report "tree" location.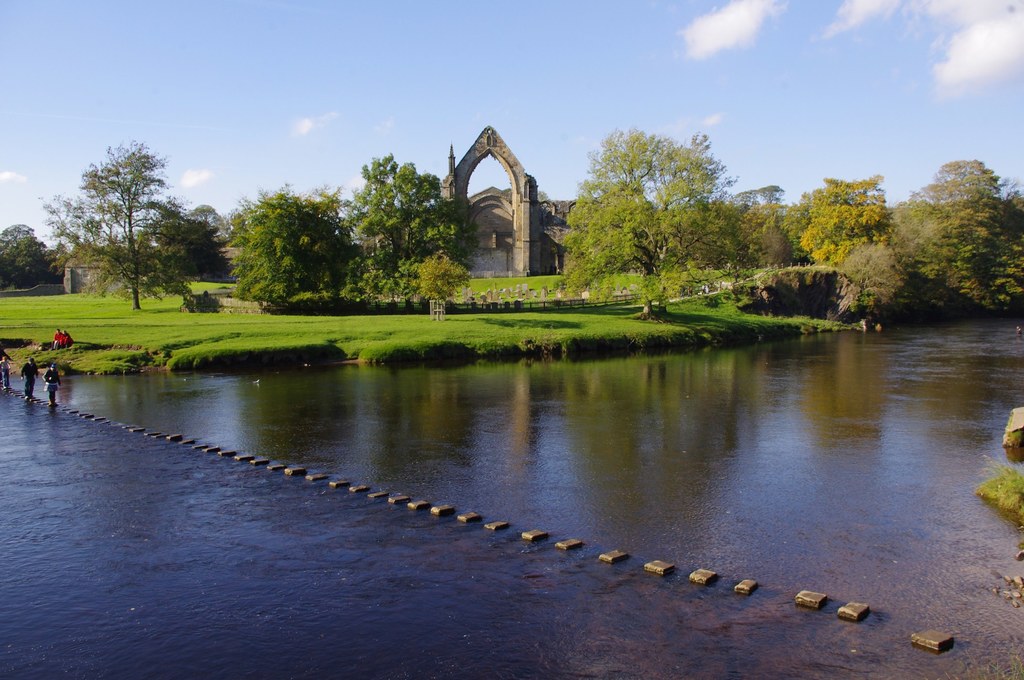
Report: {"x1": 562, "y1": 122, "x2": 755, "y2": 310}.
